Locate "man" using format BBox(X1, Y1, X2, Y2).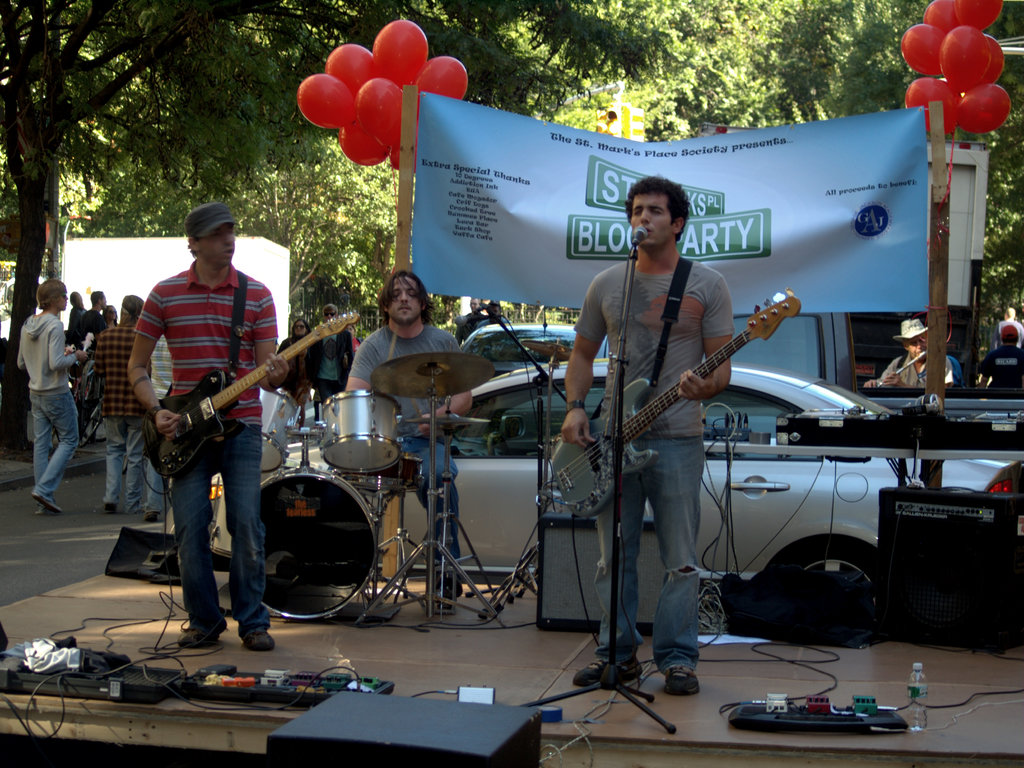
BBox(13, 275, 91, 514).
